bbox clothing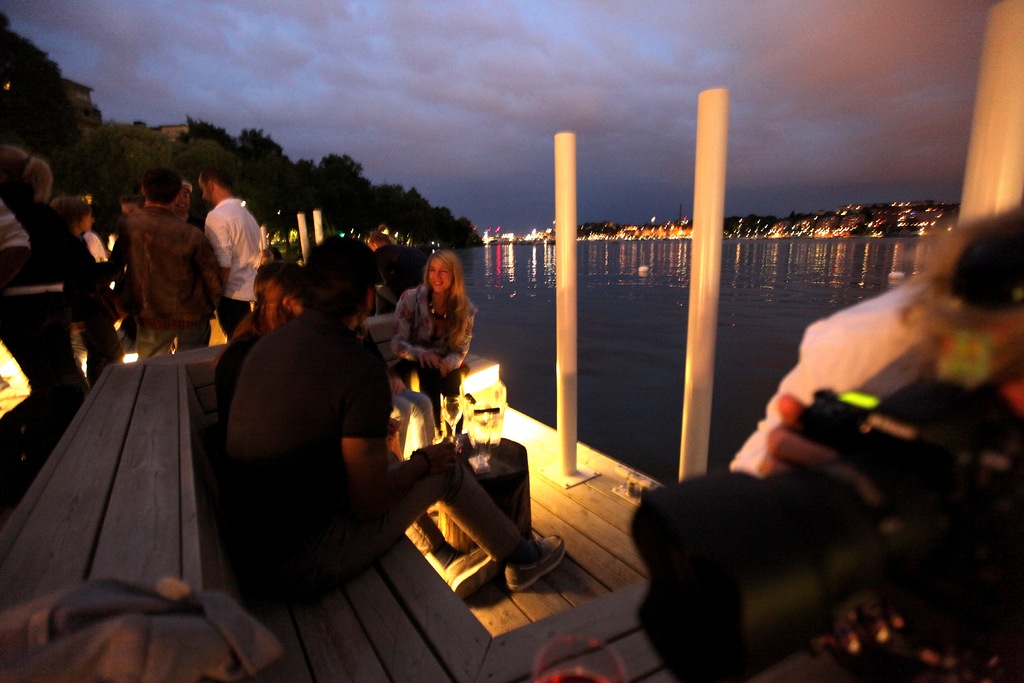
(x1=221, y1=306, x2=521, y2=597)
